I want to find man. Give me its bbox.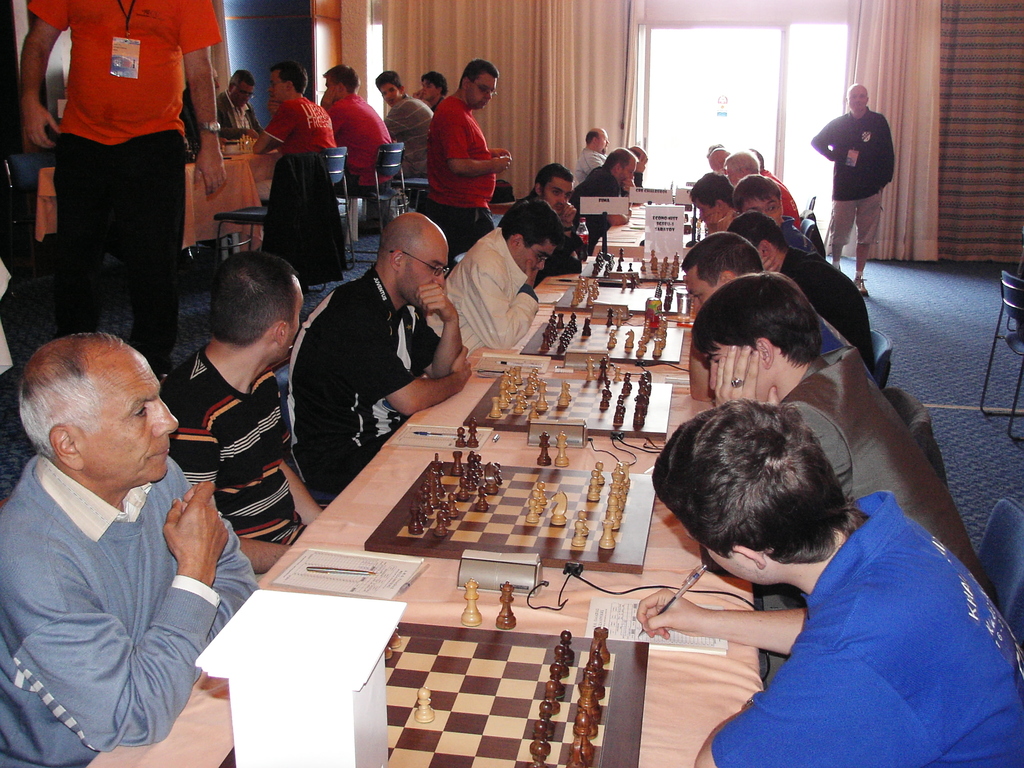
box(571, 152, 641, 208).
